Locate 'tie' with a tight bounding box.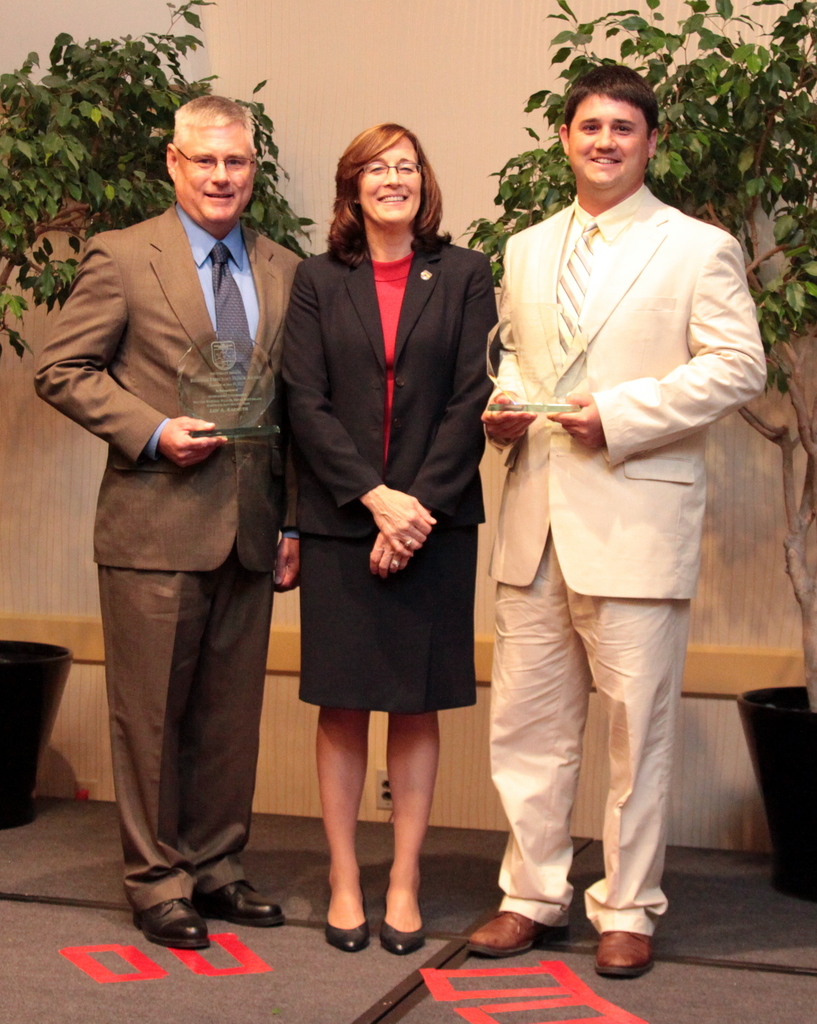
rect(549, 223, 599, 362).
